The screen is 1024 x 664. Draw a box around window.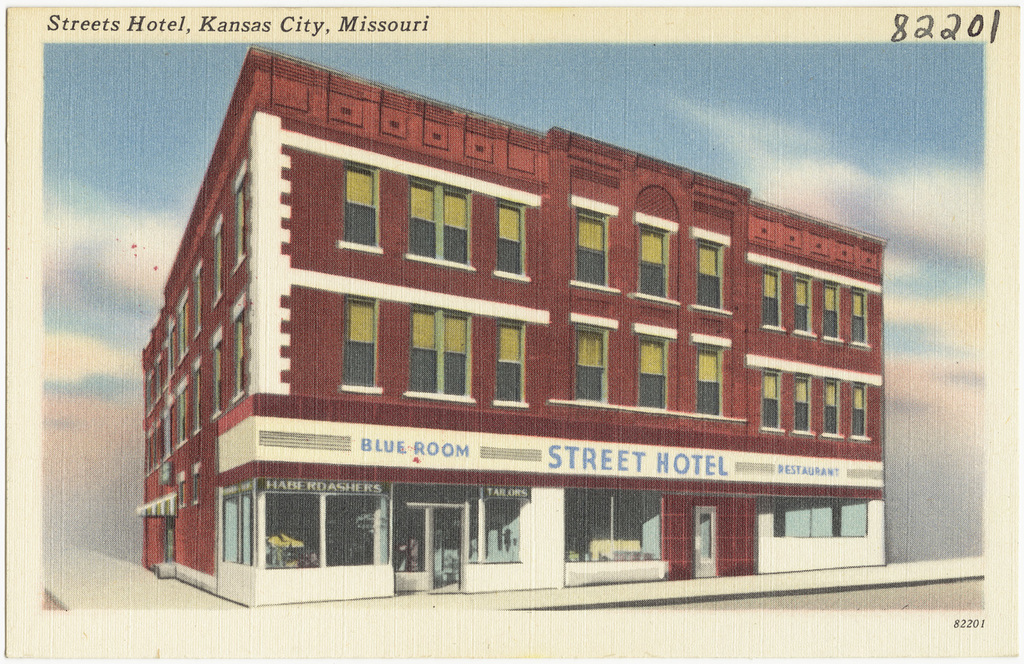
<bbox>795, 276, 814, 334</bbox>.
